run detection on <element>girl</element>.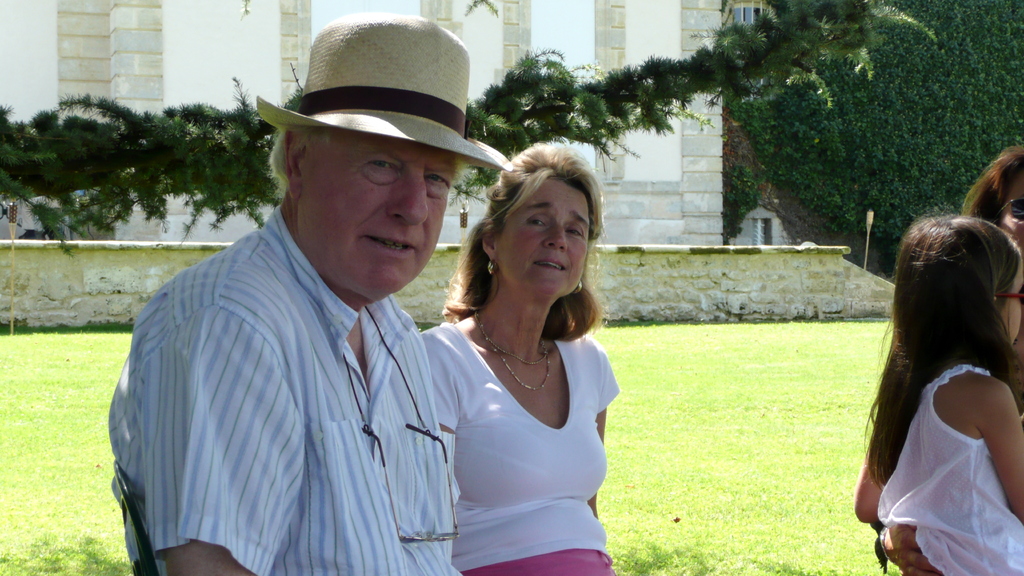
Result: 854, 204, 1023, 575.
